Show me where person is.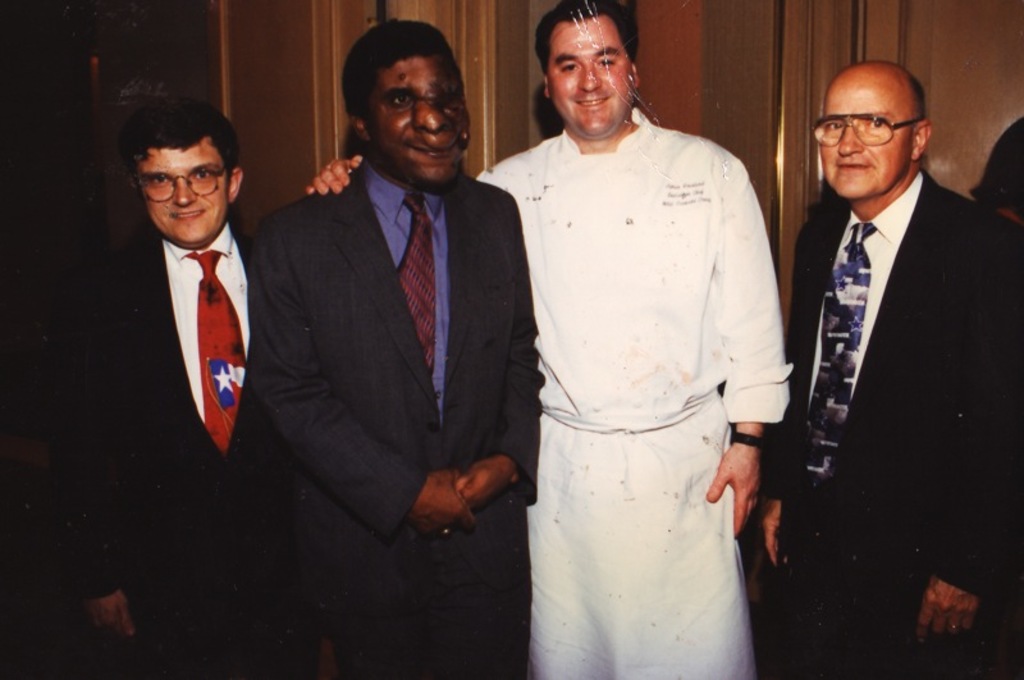
person is at region(292, 0, 794, 679).
